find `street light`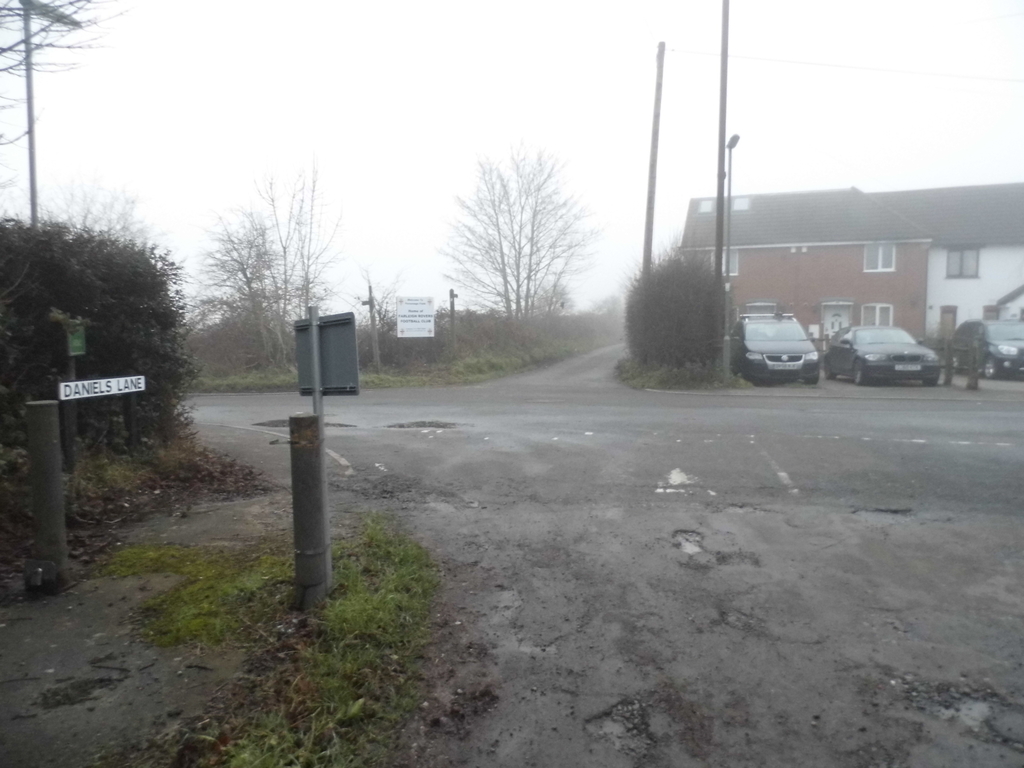
<bbox>724, 134, 740, 376</bbox>
